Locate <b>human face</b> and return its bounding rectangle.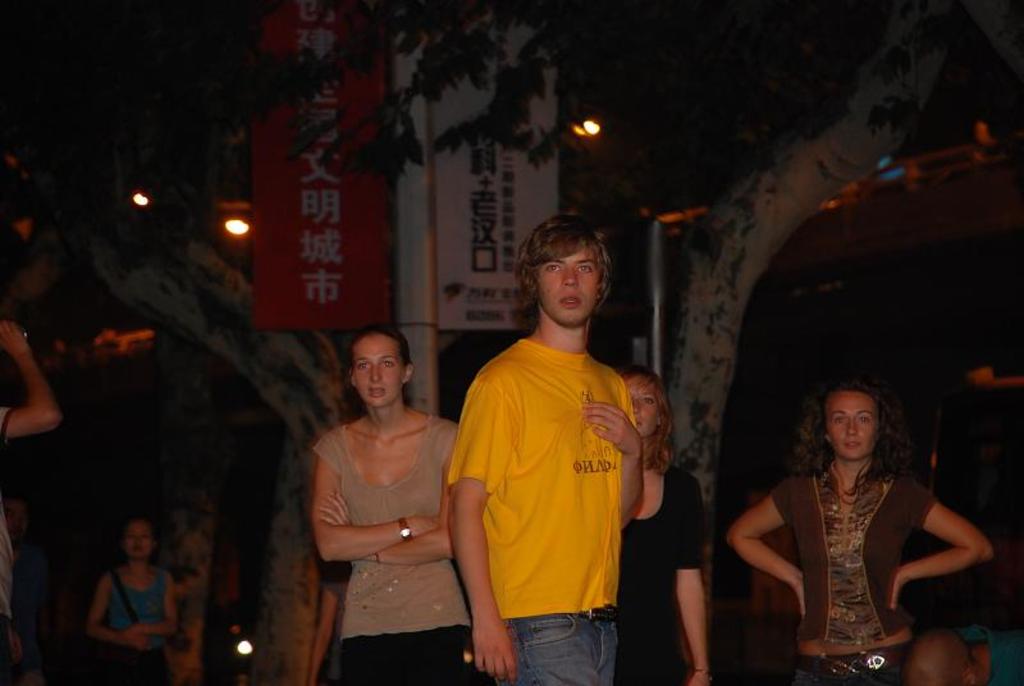
(left=819, top=389, right=879, bottom=461).
